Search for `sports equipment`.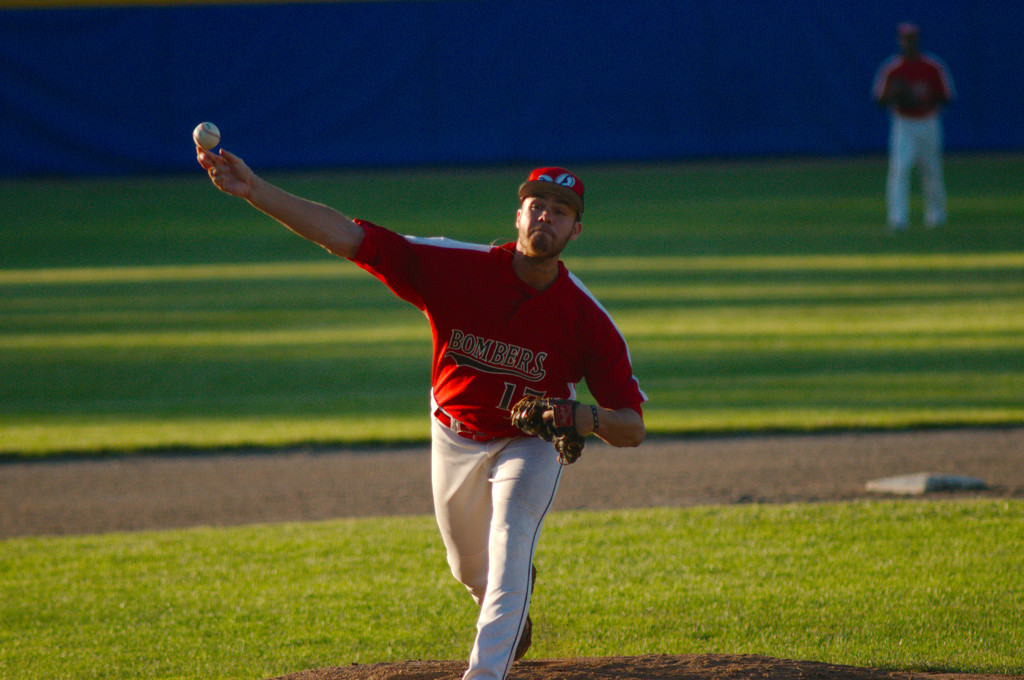
Found at 191, 120, 223, 154.
